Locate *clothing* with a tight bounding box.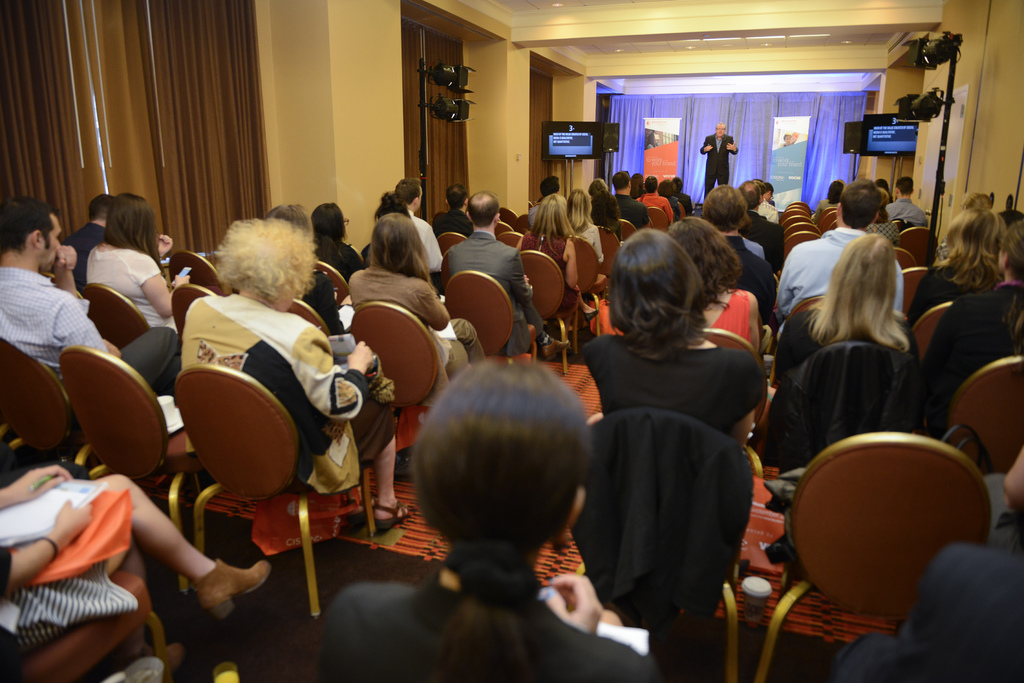
left=674, top=188, right=694, bottom=220.
